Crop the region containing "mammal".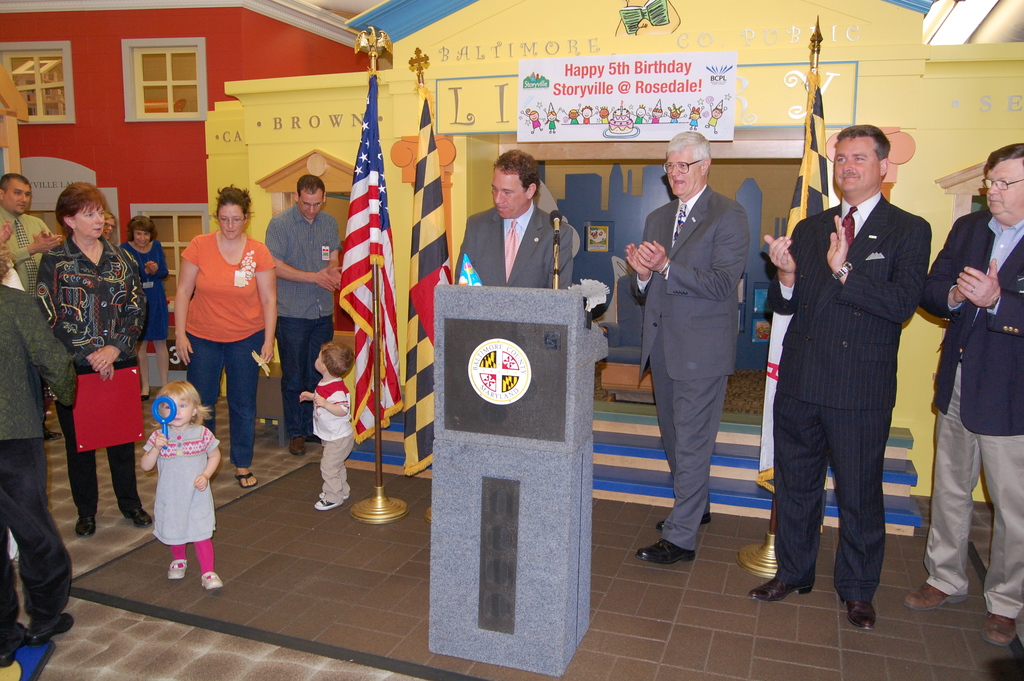
Crop region: <bbox>447, 147, 575, 287</bbox>.
